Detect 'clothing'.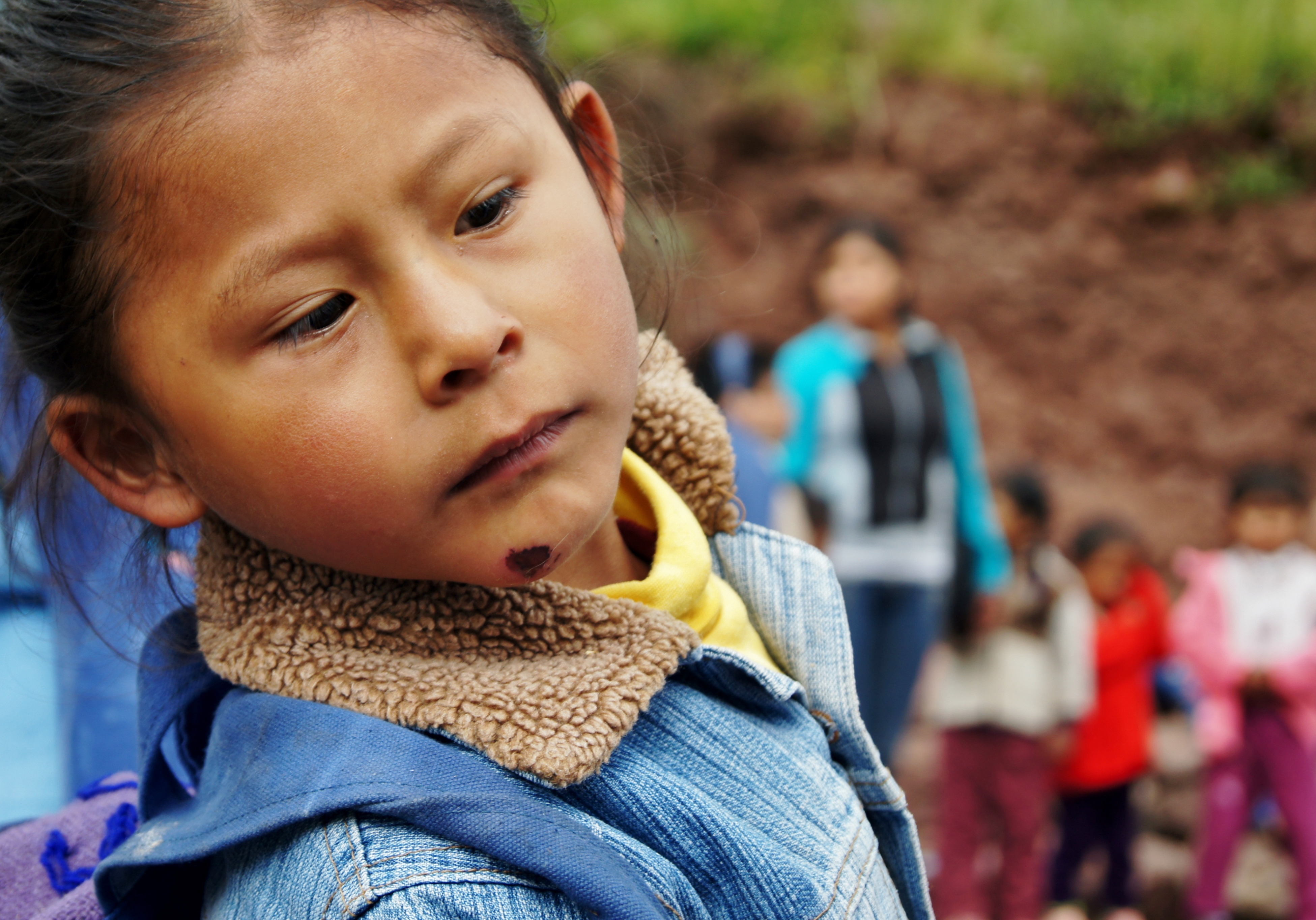
Detected at bbox=[262, 103, 339, 260].
